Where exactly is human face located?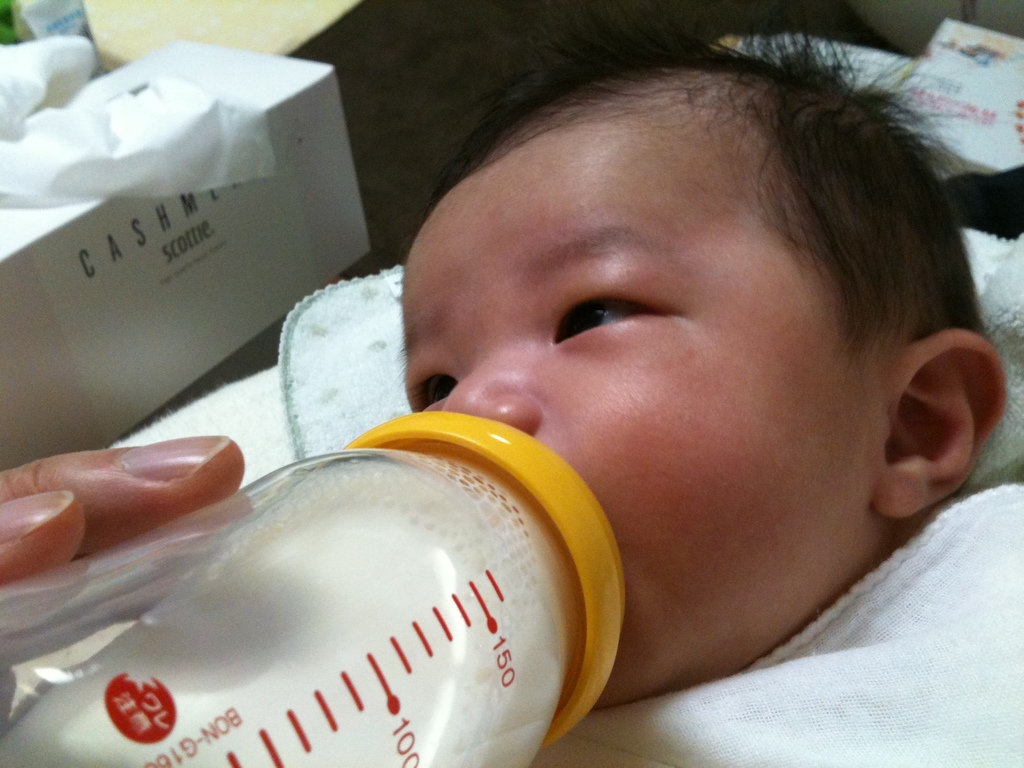
Its bounding box is locate(404, 137, 880, 708).
